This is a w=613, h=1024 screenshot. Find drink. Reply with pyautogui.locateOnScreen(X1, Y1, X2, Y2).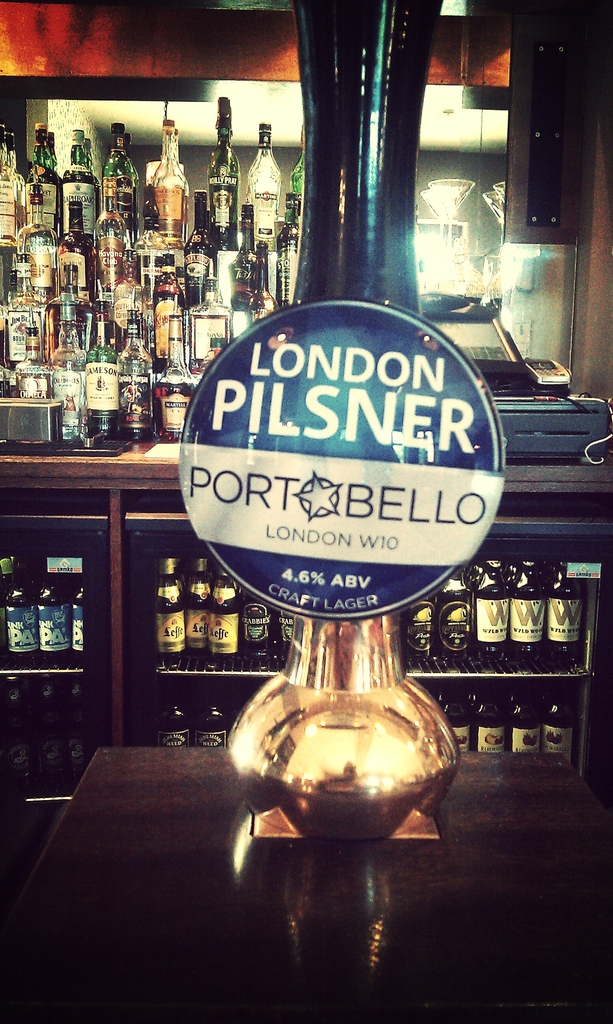
pyautogui.locateOnScreen(12, 326, 55, 433).
